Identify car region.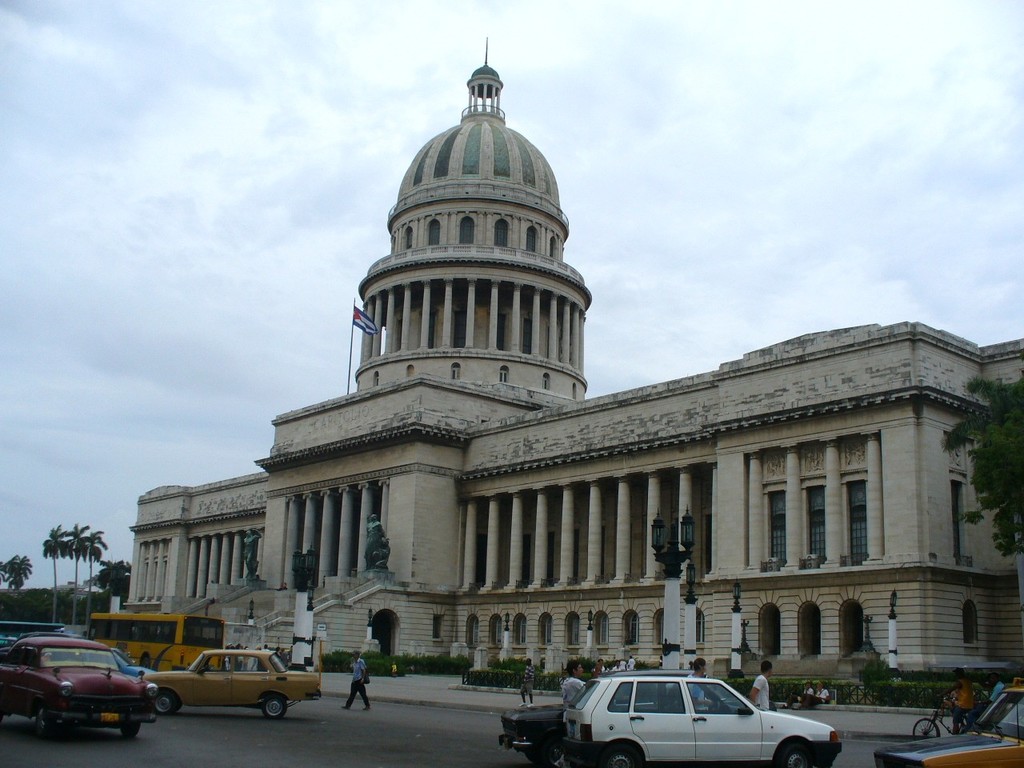
Region: <box>141,650,322,717</box>.
